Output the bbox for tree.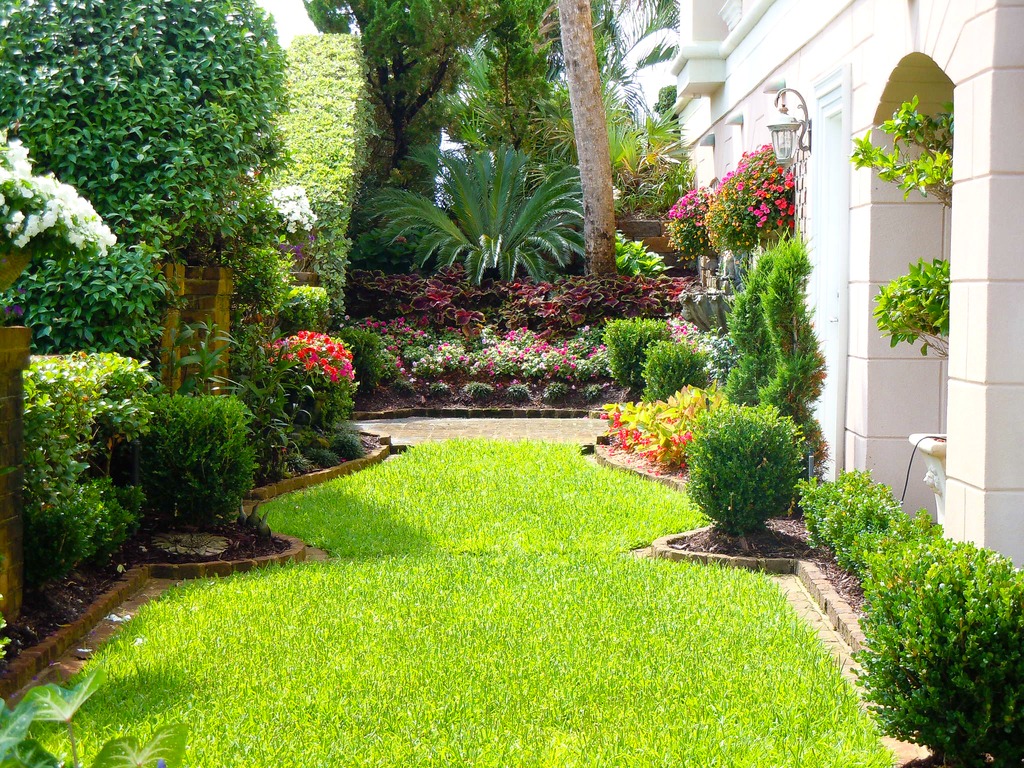
{"x1": 593, "y1": 0, "x2": 681, "y2": 221}.
